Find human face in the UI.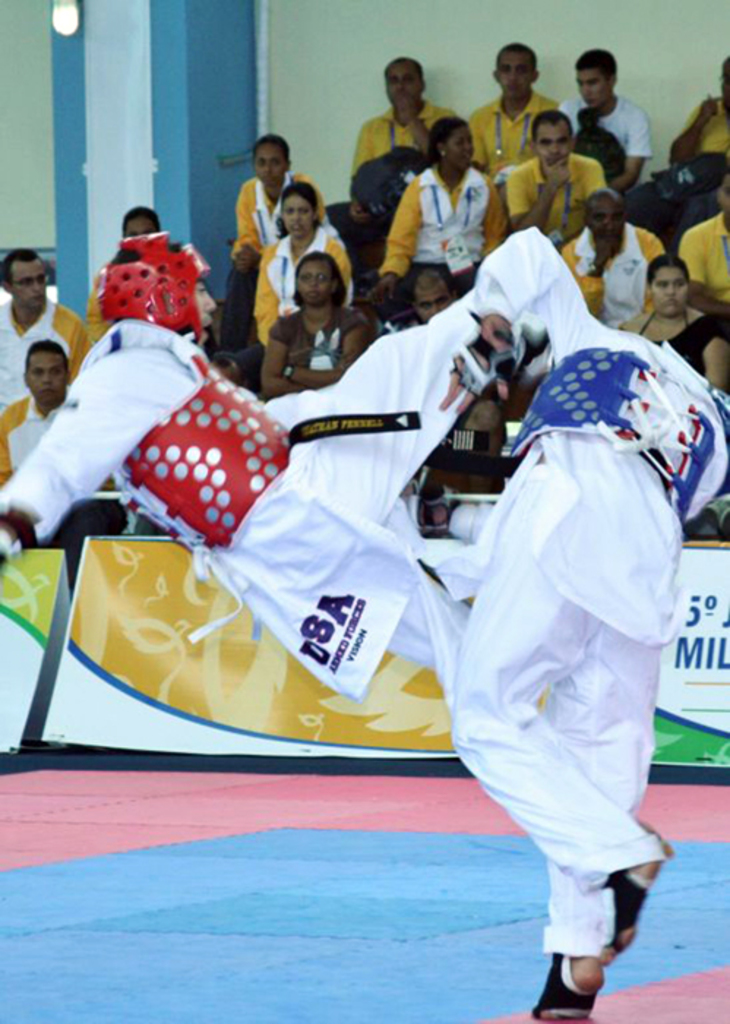
UI element at {"left": 588, "top": 186, "right": 623, "bottom": 250}.
